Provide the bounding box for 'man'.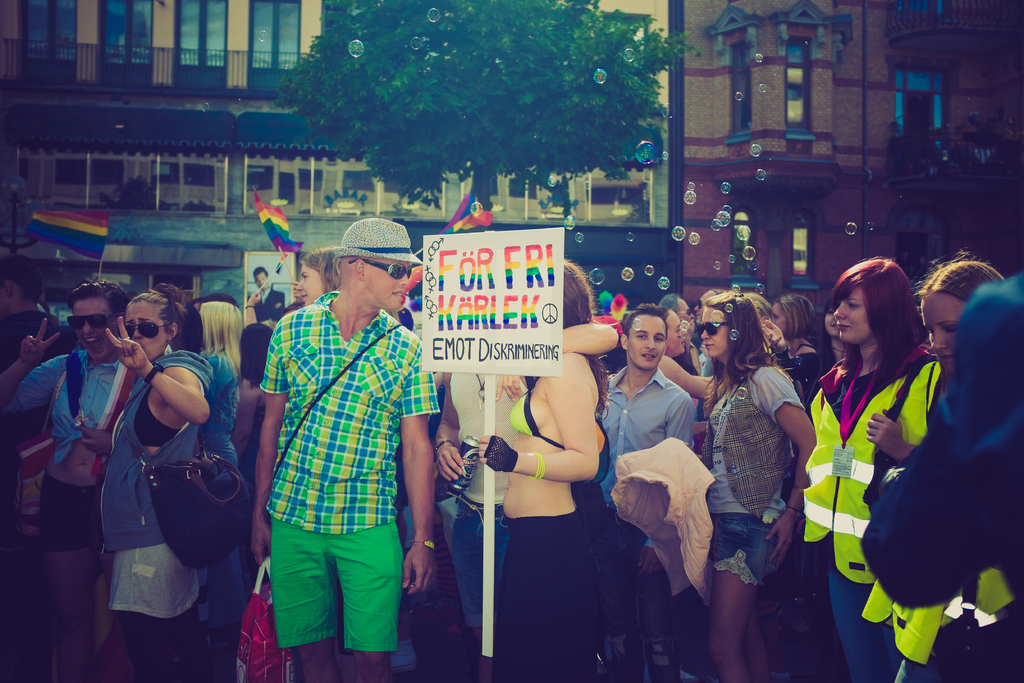
<region>0, 277, 135, 682</region>.
